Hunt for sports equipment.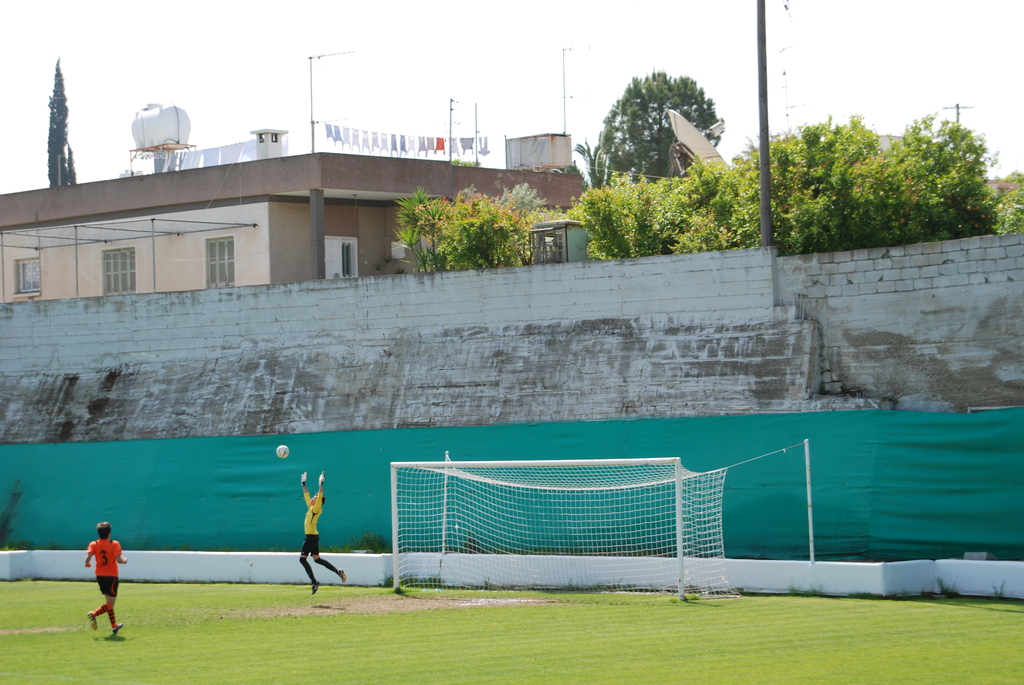
Hunted down at 388, 451, 745, 595.
